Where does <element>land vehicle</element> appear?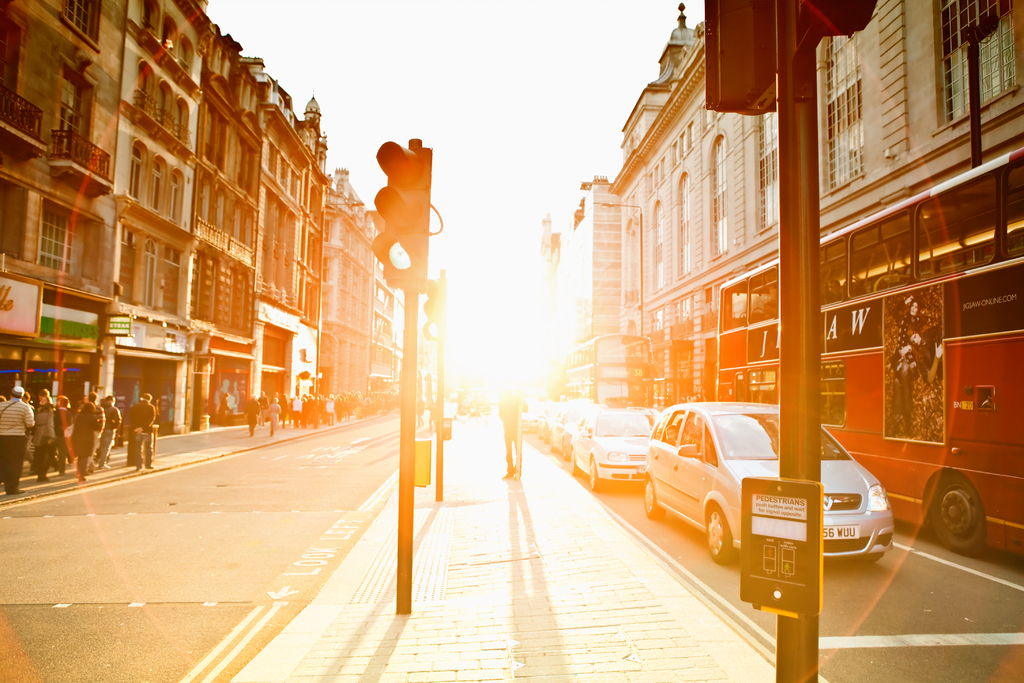
Appears at bbox(714, 146, 1023, 559).
